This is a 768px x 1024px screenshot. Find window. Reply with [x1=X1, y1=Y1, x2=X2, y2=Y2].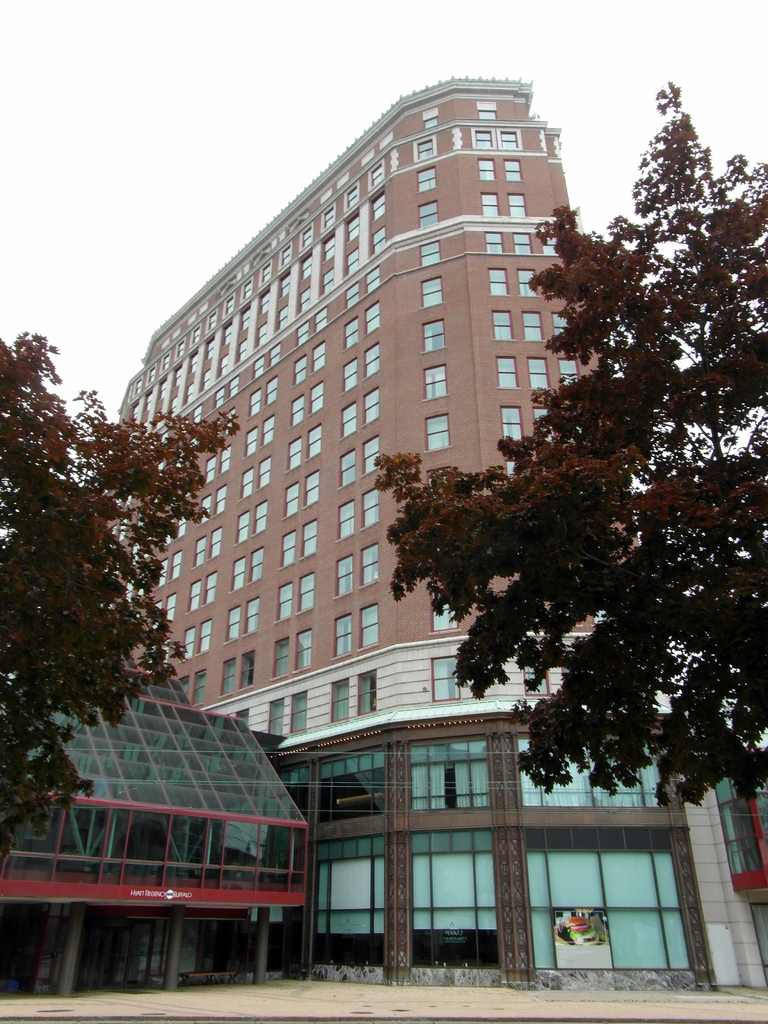
[x1=358, y1=541, x2=381, y2=589].
